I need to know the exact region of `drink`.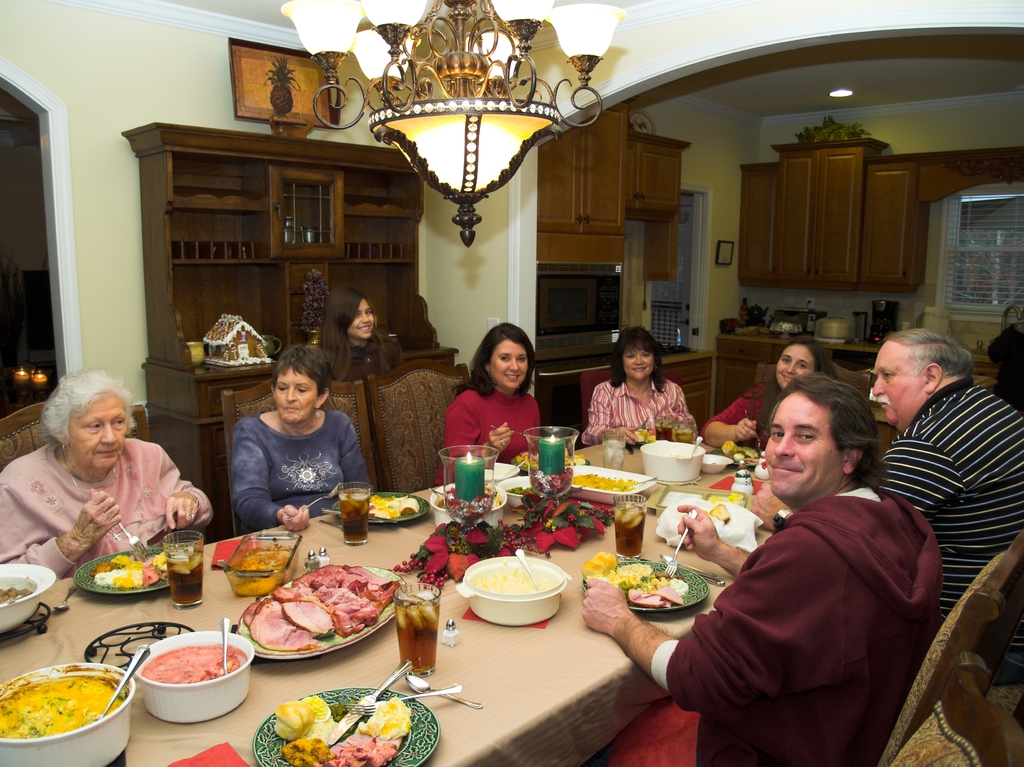
Region: l=676, t=426, r=692, b=445.
